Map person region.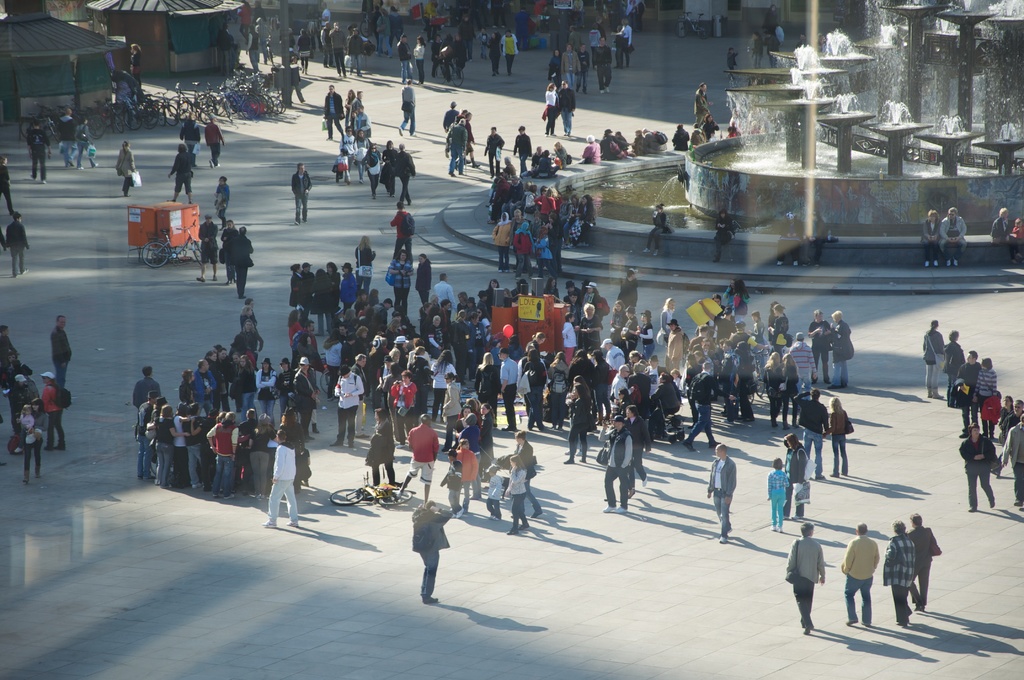
Mapped to x1=323, y1=261, x2=342, y2=312.
